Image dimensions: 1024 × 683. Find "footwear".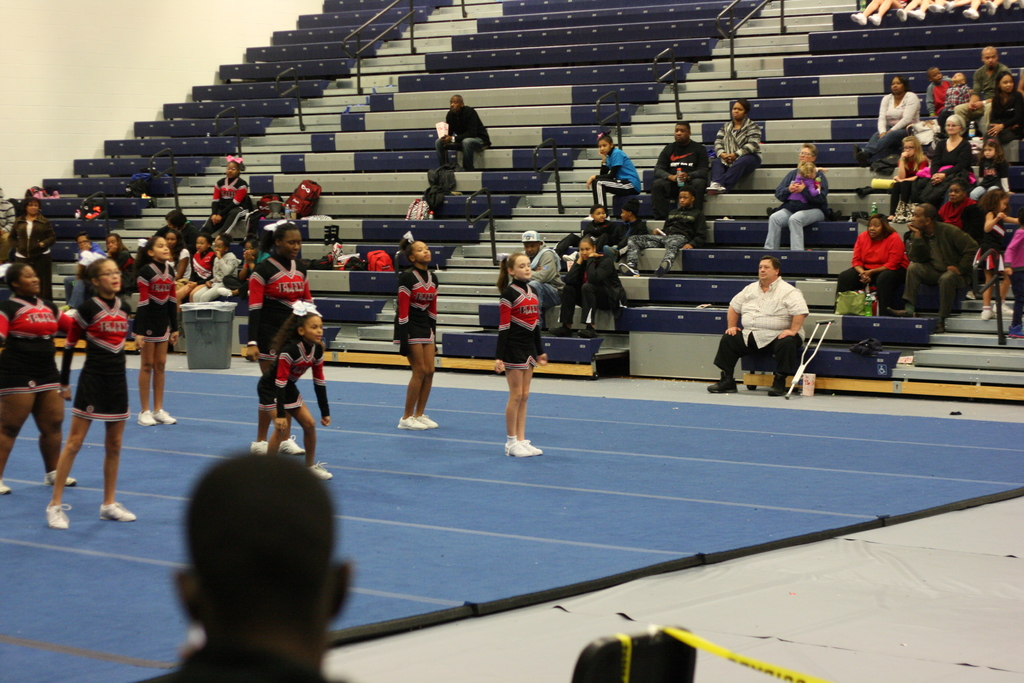
Rect(399, 414, 428, 431).
